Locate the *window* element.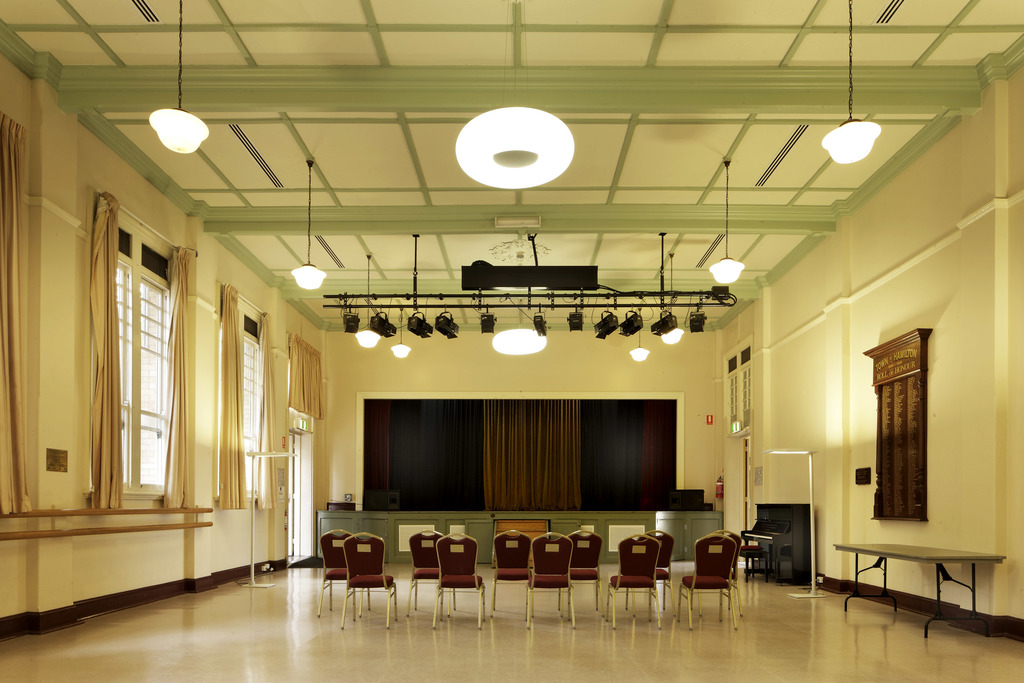
Element bbox: 72:169:174:514.
